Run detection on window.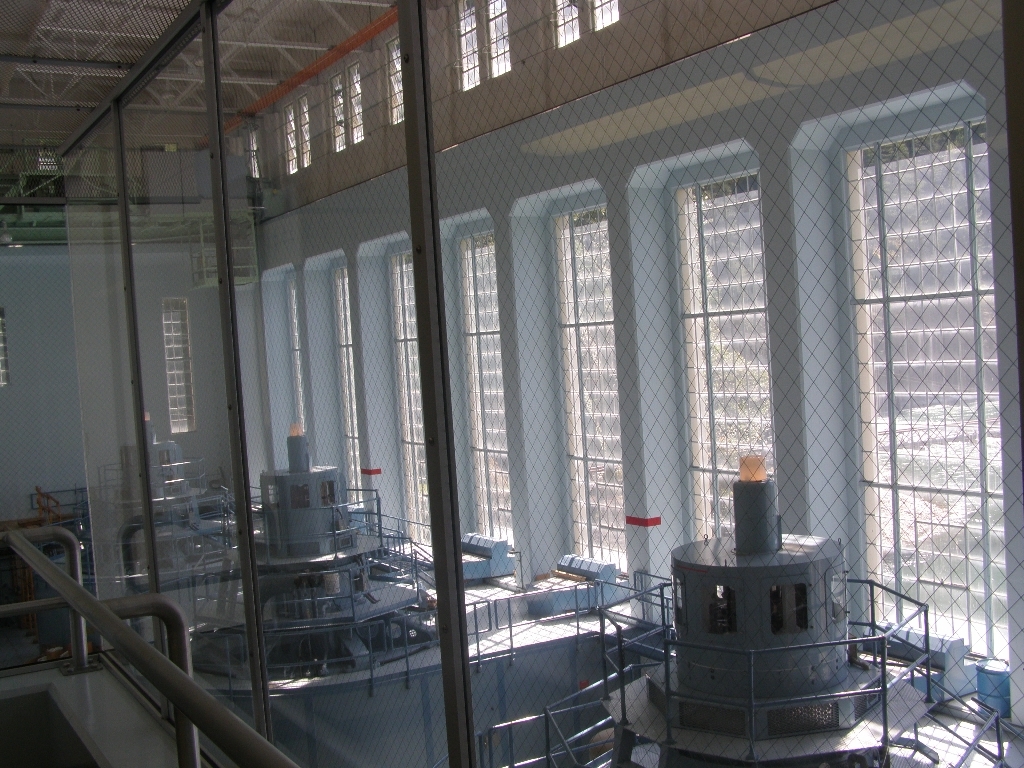
Result: bbox(548, 207, 626, 578).
